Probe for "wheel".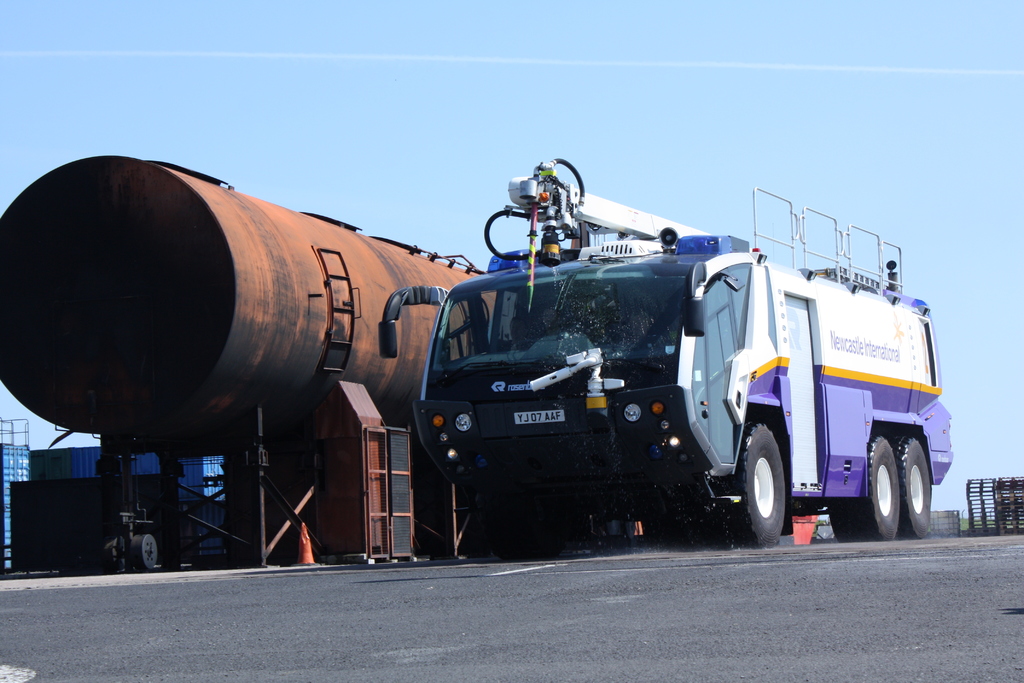
Probe result: [left=130, top=534, right=157, bottom=571].
